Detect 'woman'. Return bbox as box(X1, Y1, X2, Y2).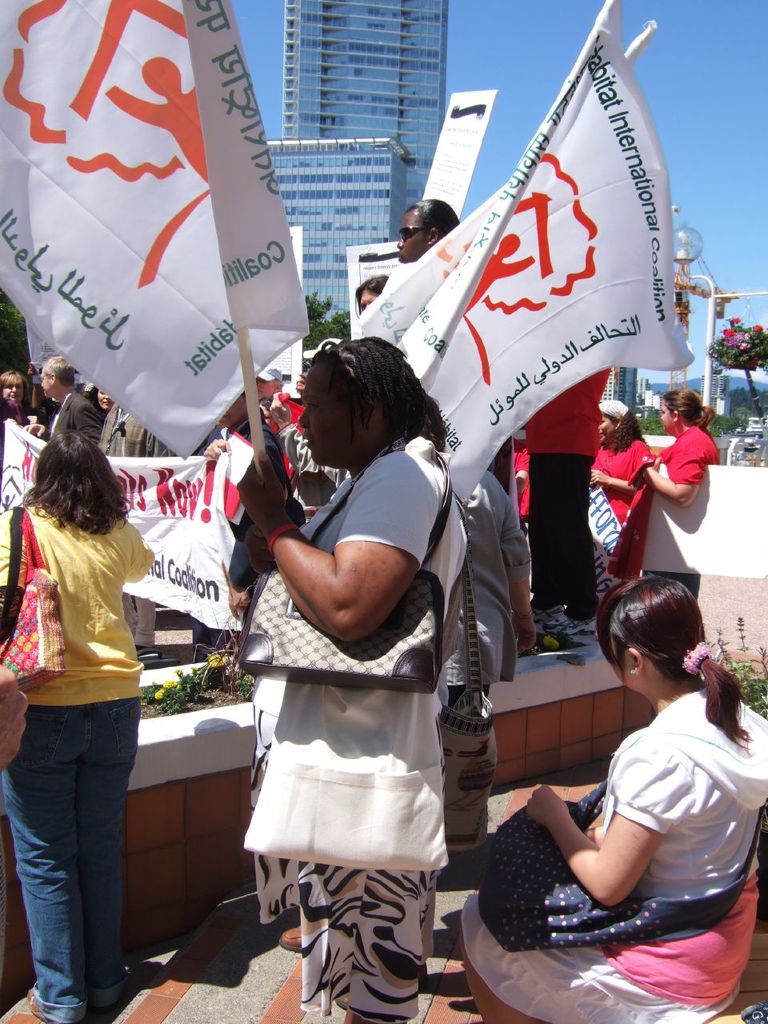
box(350, 272, 387, 318).
